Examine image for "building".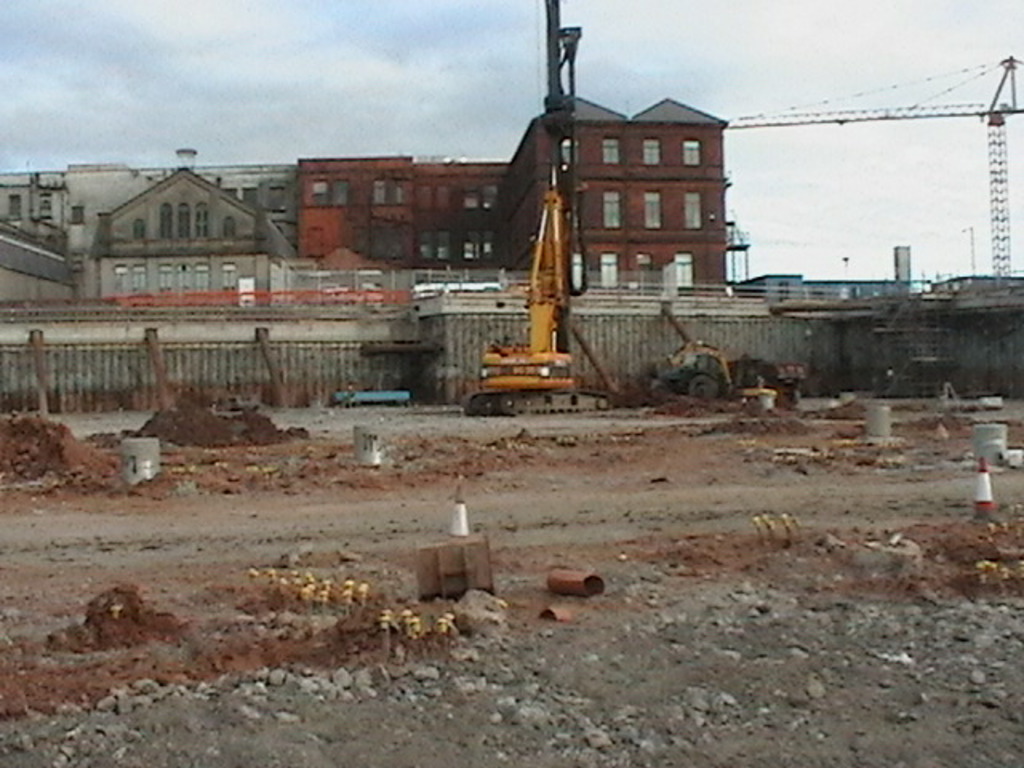
Examination result: select_region(0, 147, 291, 306).
